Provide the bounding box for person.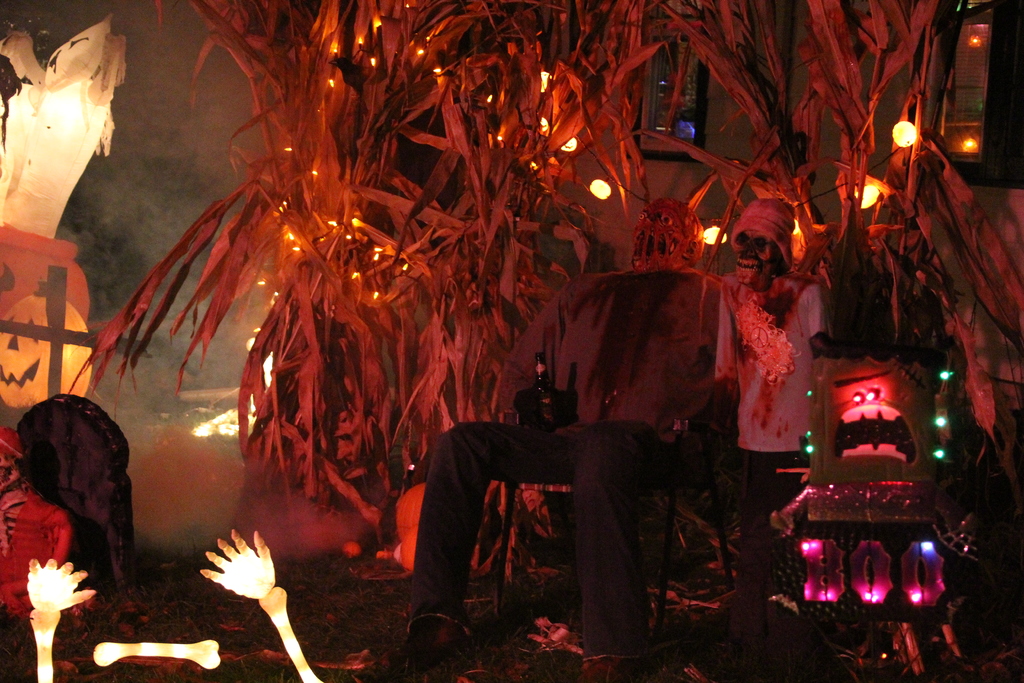
{"x1": 730, "y1": 199, "x2": 838, "y2": 516}.
